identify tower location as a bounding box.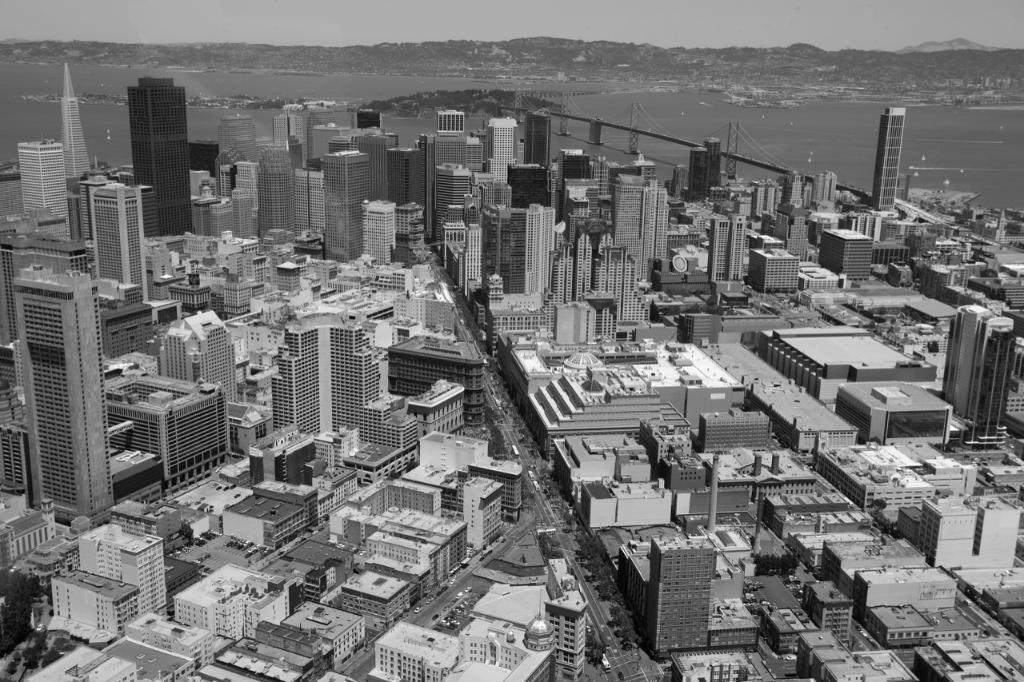
248:305:382:453.
